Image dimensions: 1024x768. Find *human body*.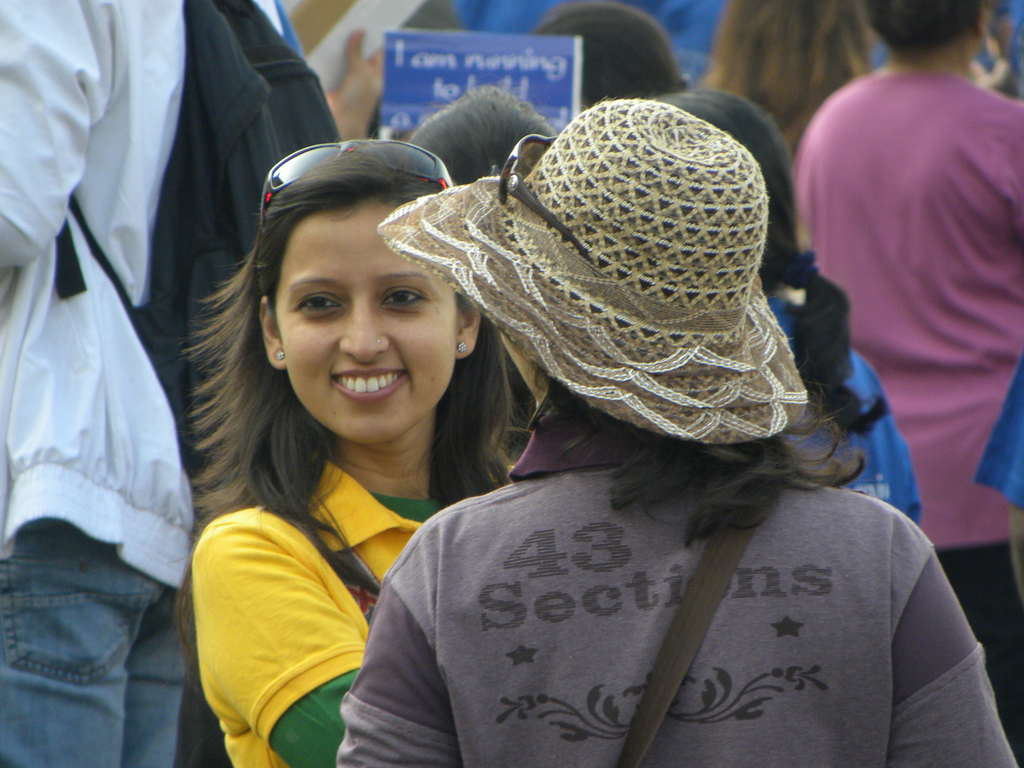
4,0,356,760.
